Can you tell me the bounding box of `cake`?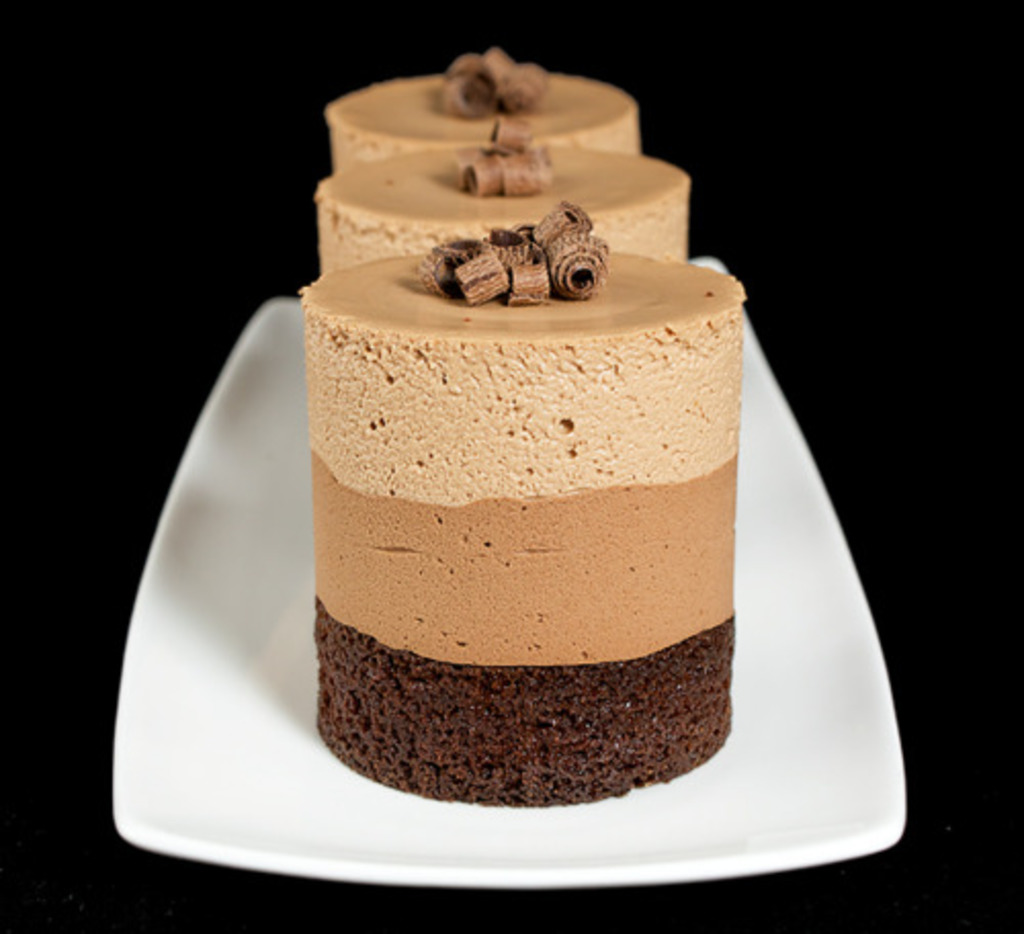
locate(313, 117, 692, 262).
